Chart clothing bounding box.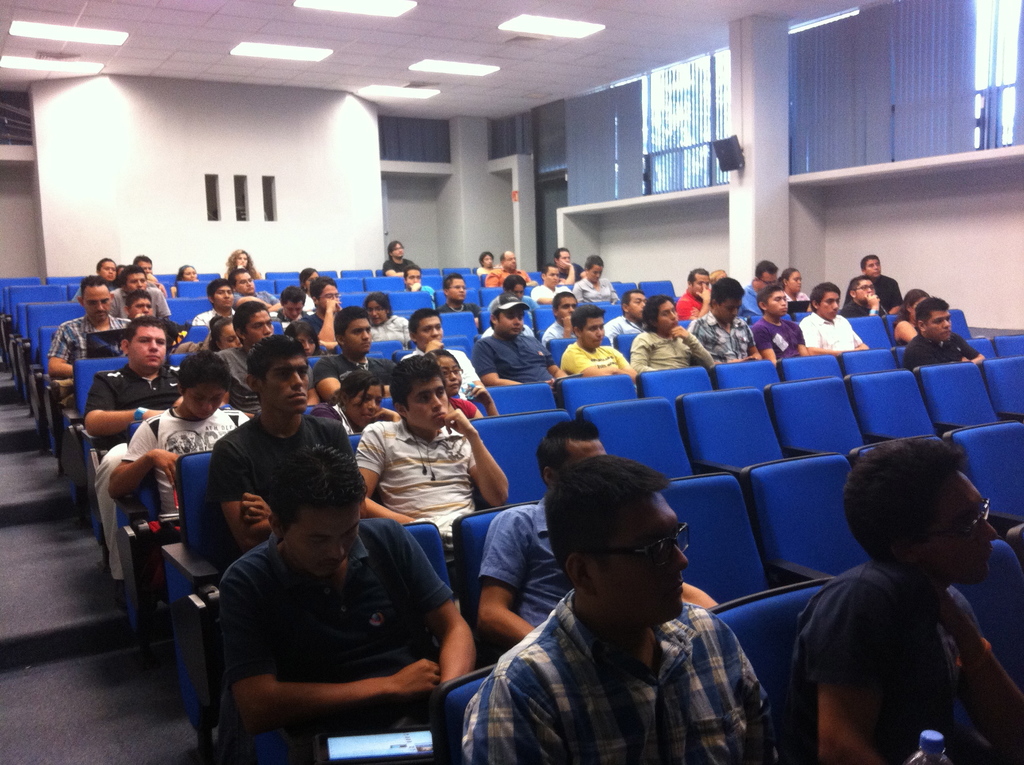
Charted: [x1=482, y1=328, x2=558, y2=377].
